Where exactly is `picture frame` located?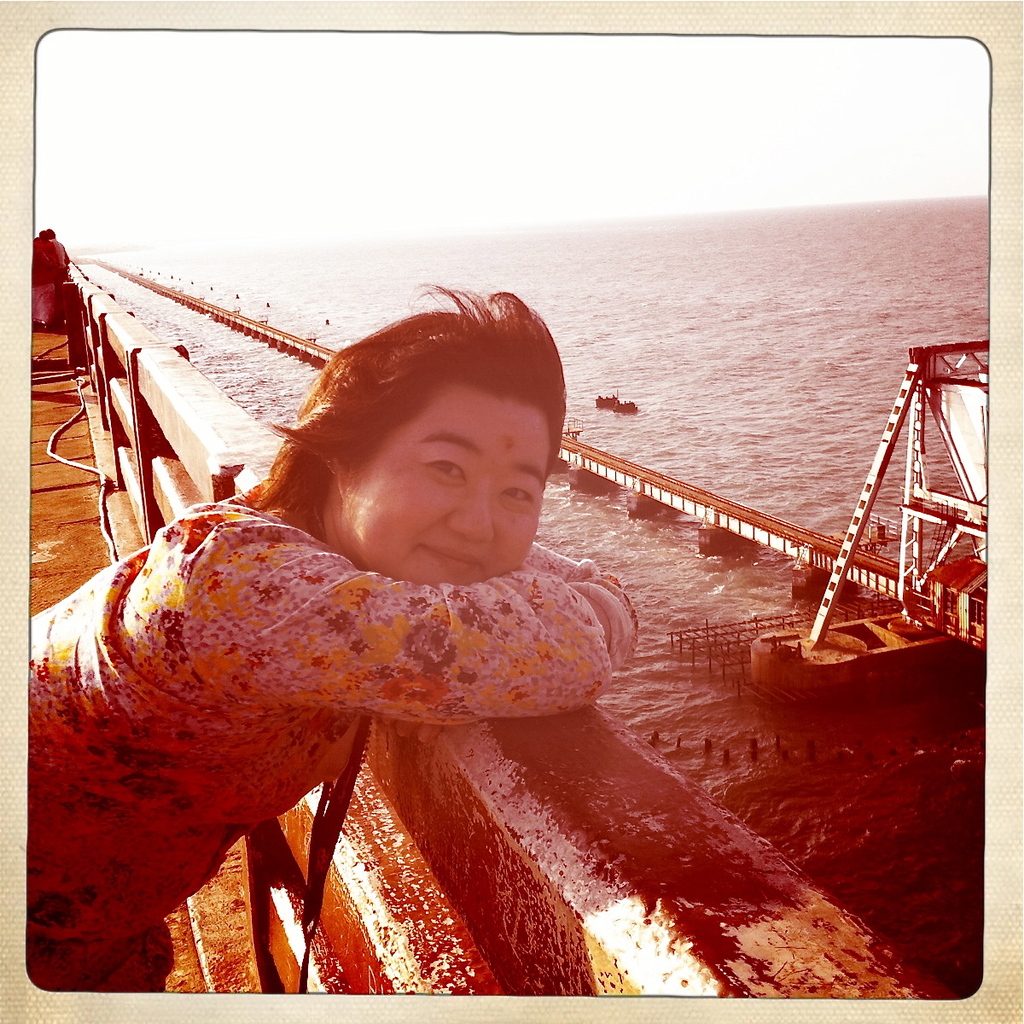
Its bounding box is {"left": 0, "top": 0, "right": 1023, "bottom": 1023}.
